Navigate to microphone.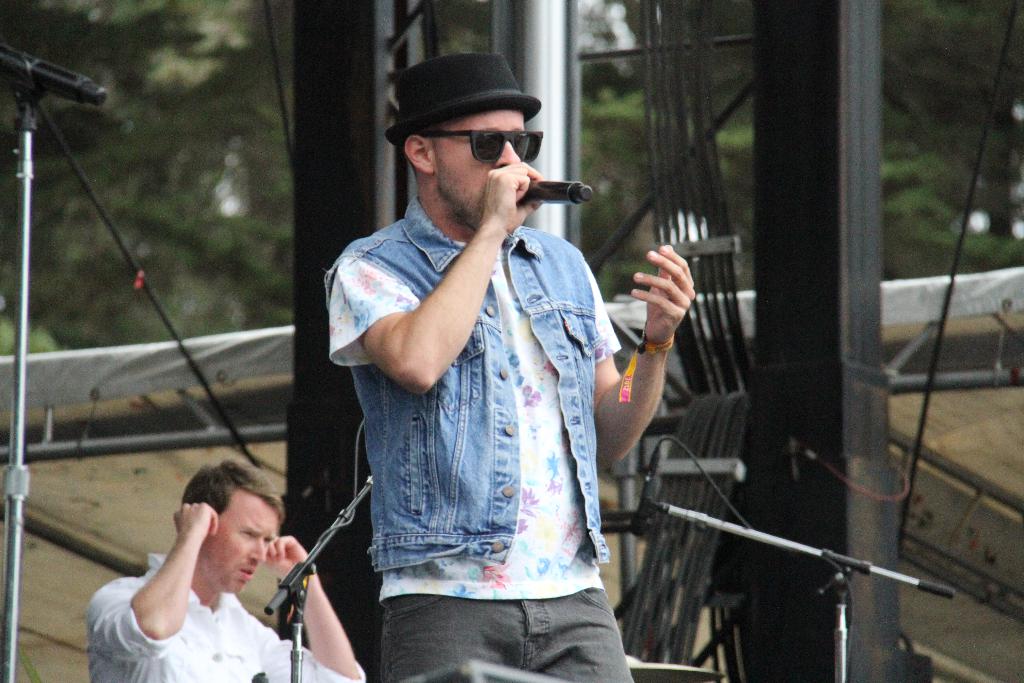
Navigation target: [621, 446, 662, 542].
